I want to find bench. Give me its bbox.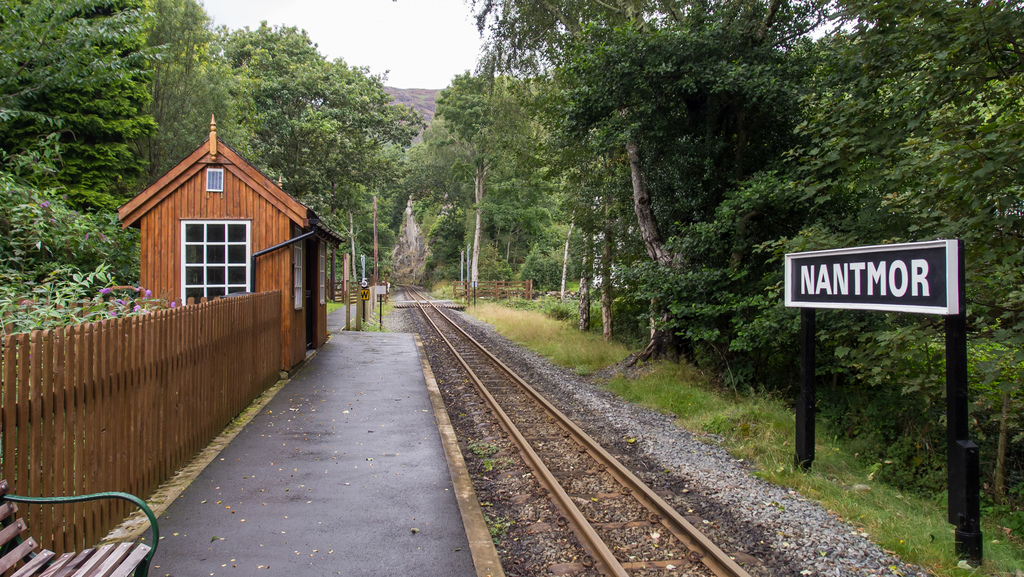
0 481 159 576.
